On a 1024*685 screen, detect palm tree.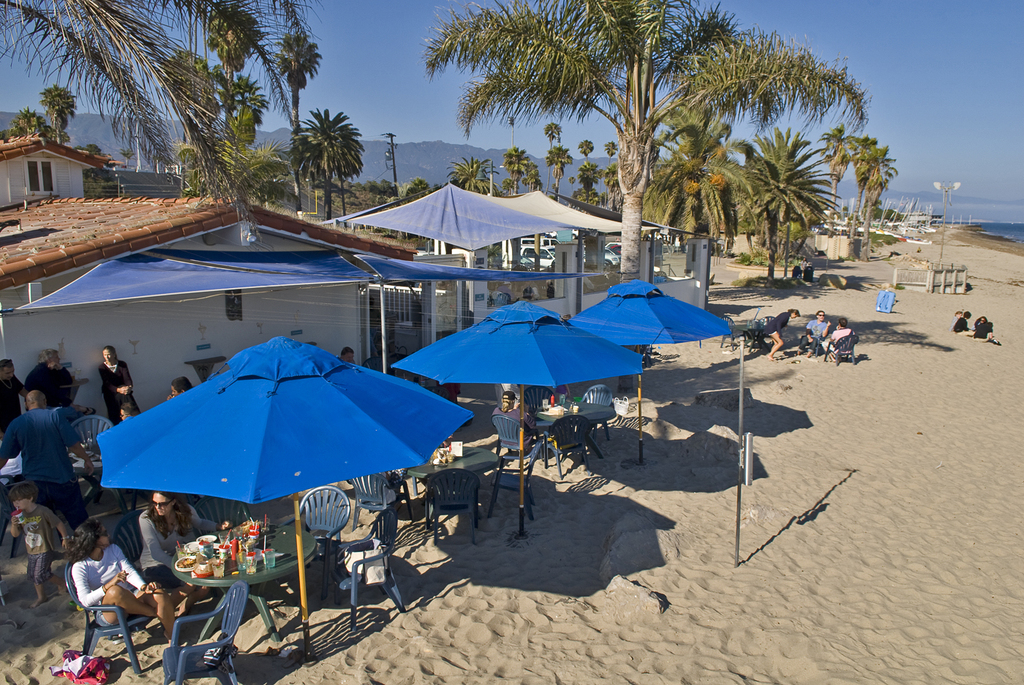
{"x1": 146, "y1": 49, "x2": 237, "y2": 185}.
